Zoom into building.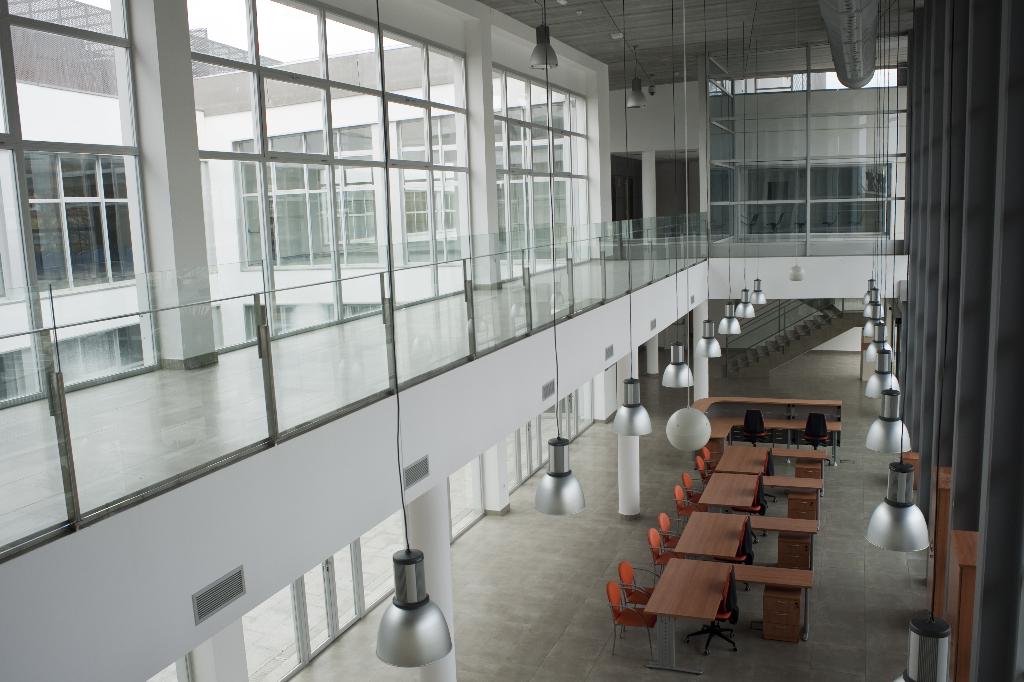
Zoom target: BBox(0, 0, 1023, 681).
